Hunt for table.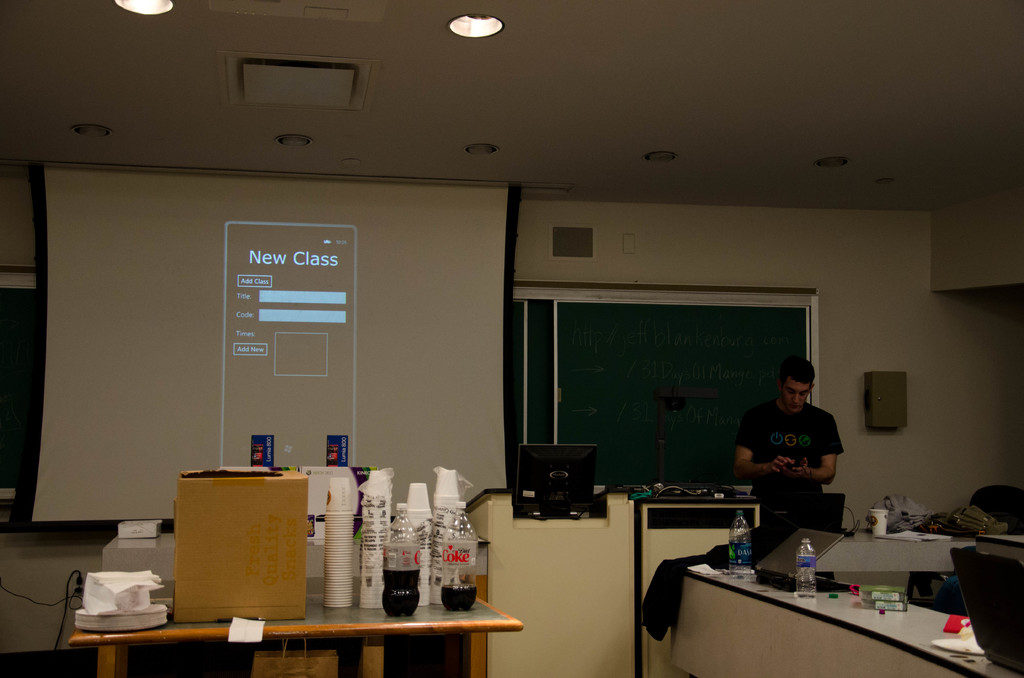
Hunted down at BBox(673, 569, 1023, 677).
